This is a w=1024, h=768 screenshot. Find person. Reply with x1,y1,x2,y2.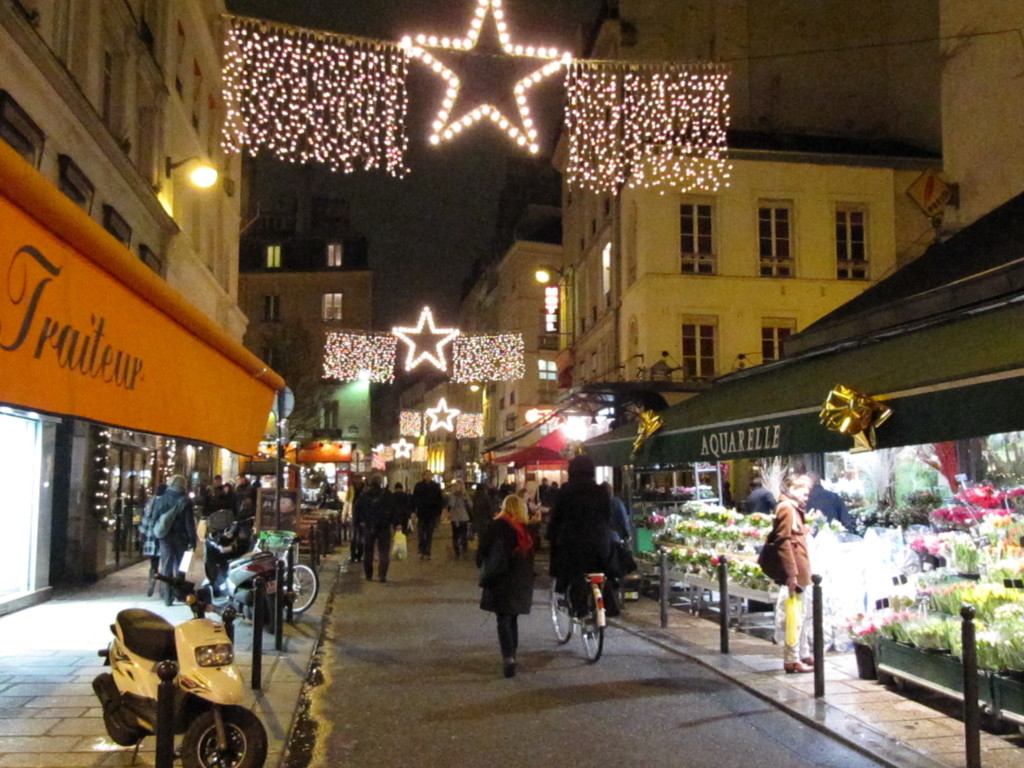
600,479,628,554.
